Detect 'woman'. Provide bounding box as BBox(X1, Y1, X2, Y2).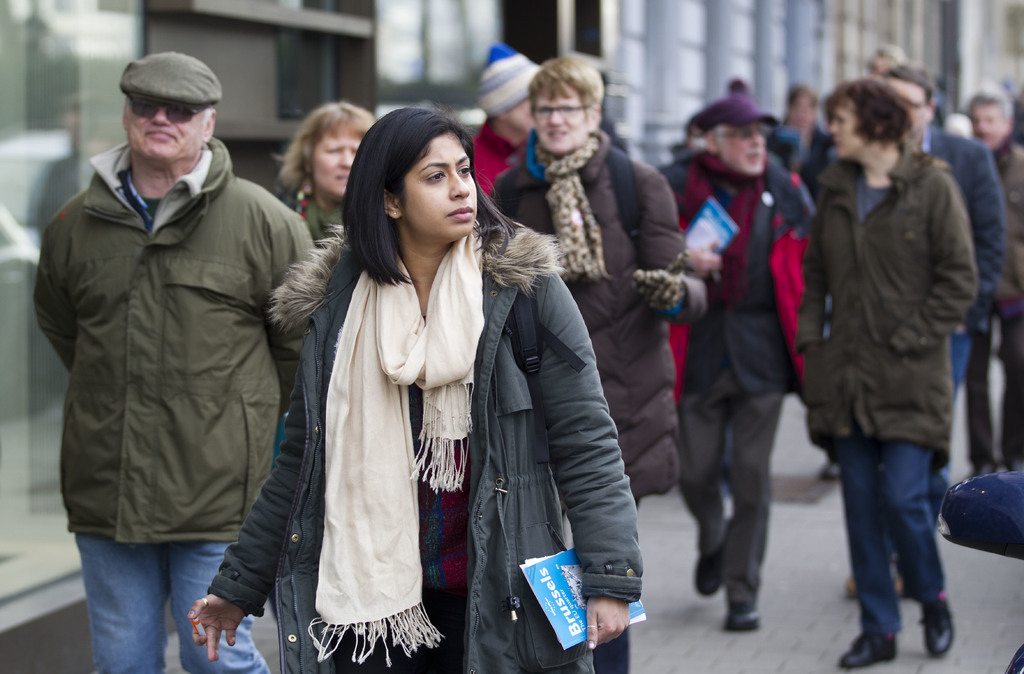
BBox(262, 100, 379, 249).
